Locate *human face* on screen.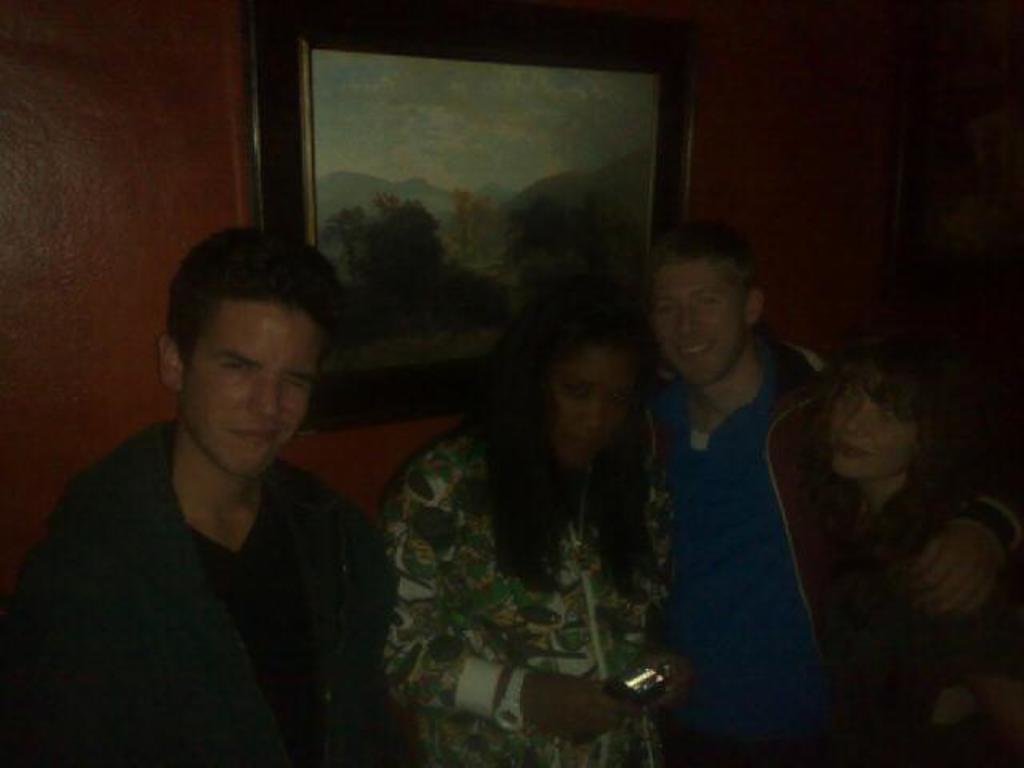
On screen at rect(645, 261, 749, 389).
